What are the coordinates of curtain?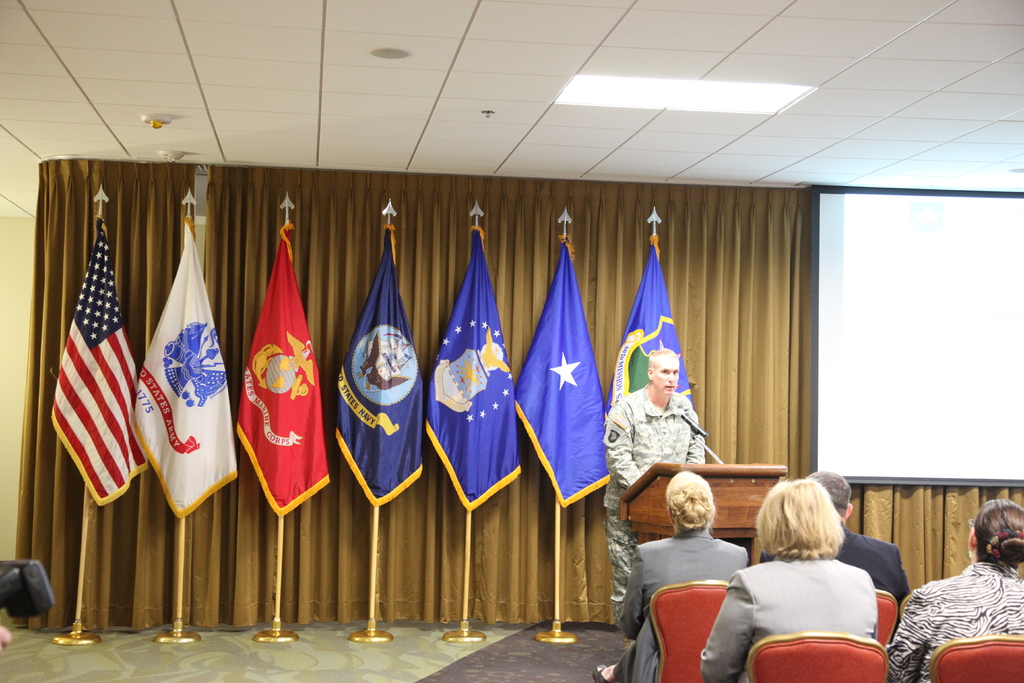
(left=207, top=160, right=1023, bottom=630).
